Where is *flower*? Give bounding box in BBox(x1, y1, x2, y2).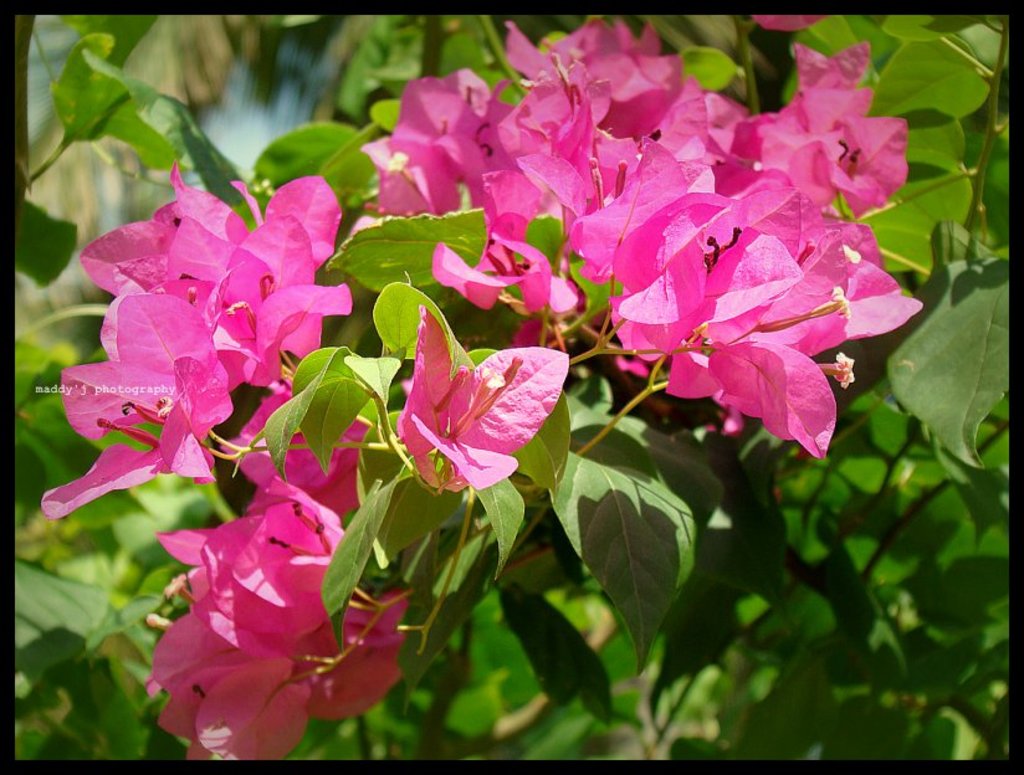
BBox(383, 322, 570, 498).
